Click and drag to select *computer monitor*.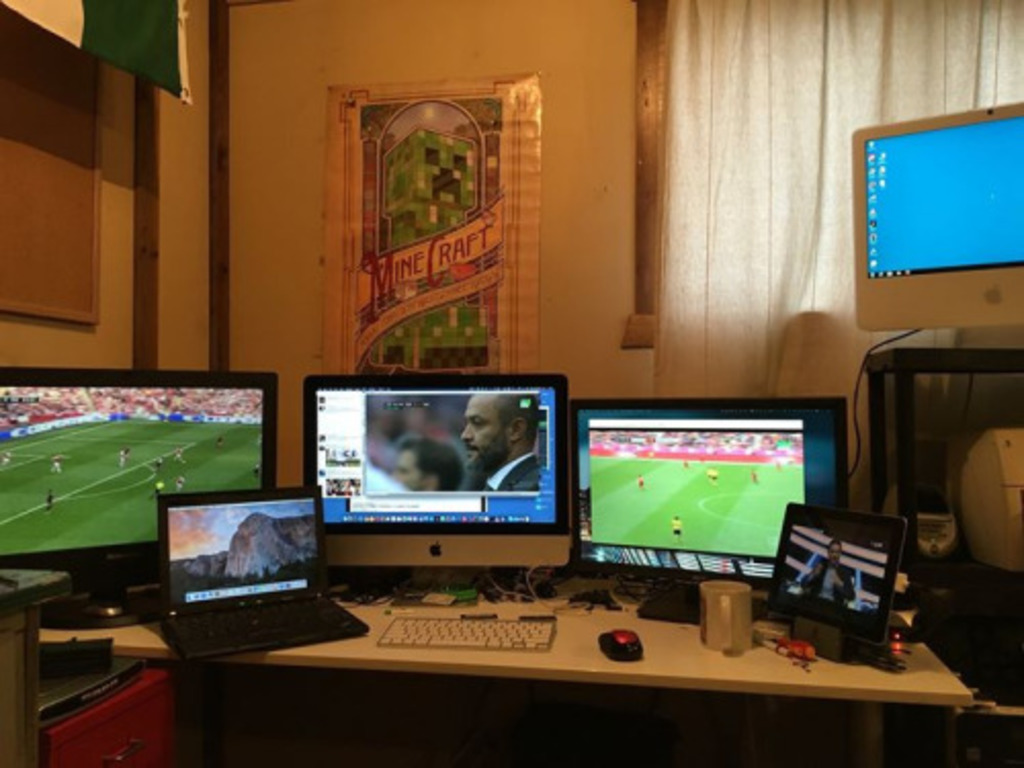
Selection: region(305, 365, 565, 604).
